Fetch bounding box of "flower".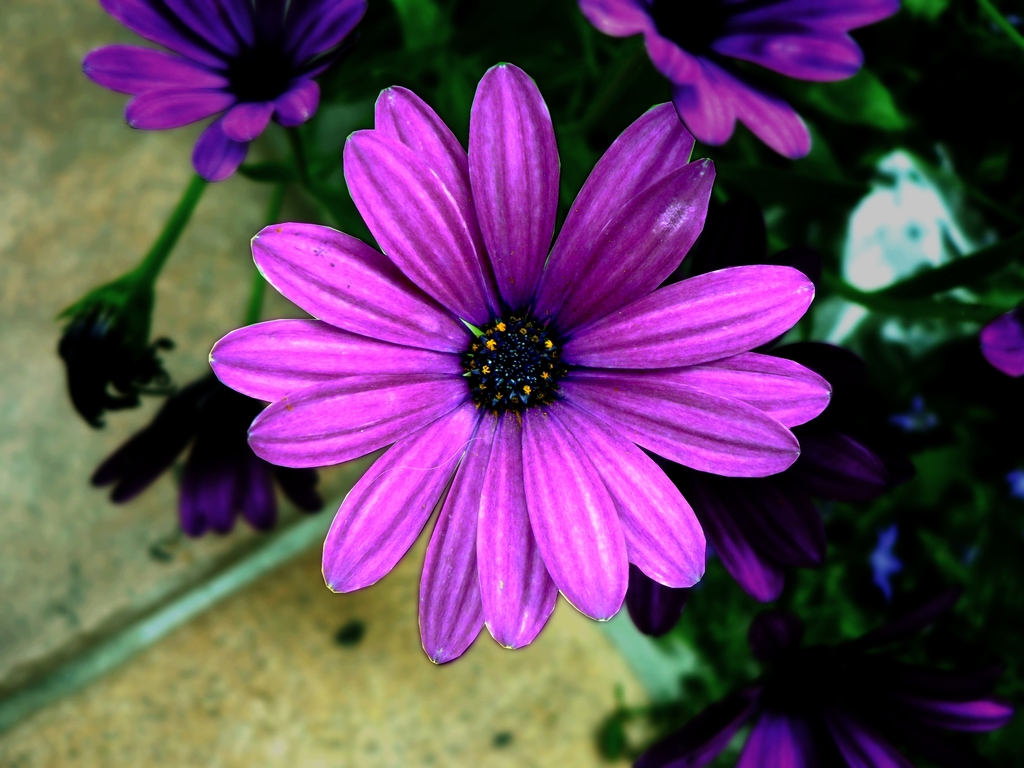
Bbox: (x1=198, y1=93, x2=803, y2=687).
